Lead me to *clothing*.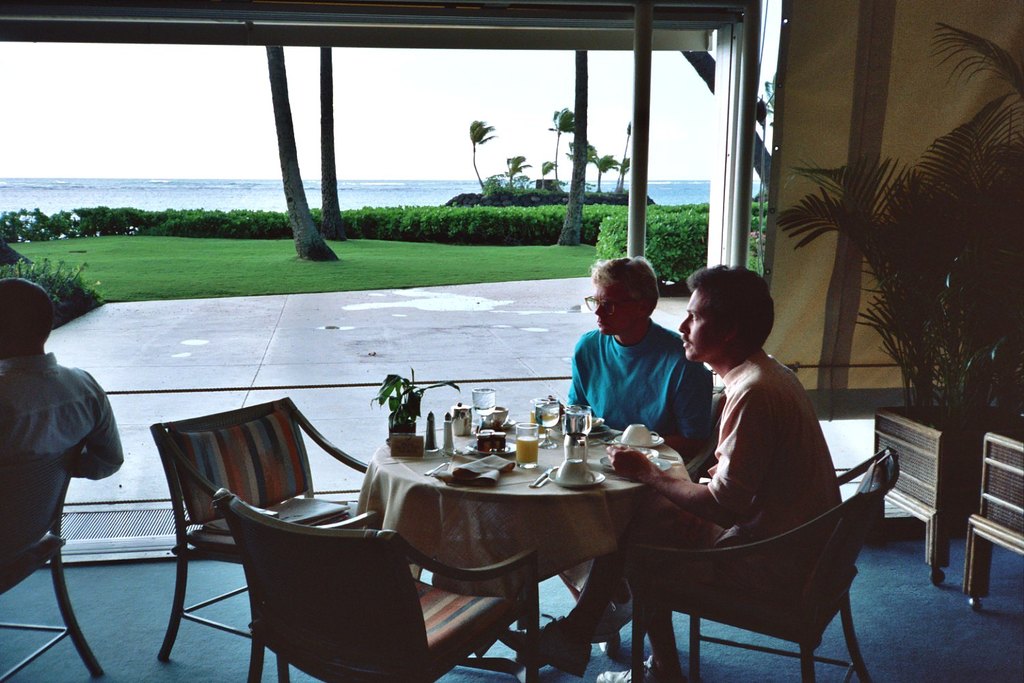
Lead to [x1=1, y1=354, x2=120, y2=482].
